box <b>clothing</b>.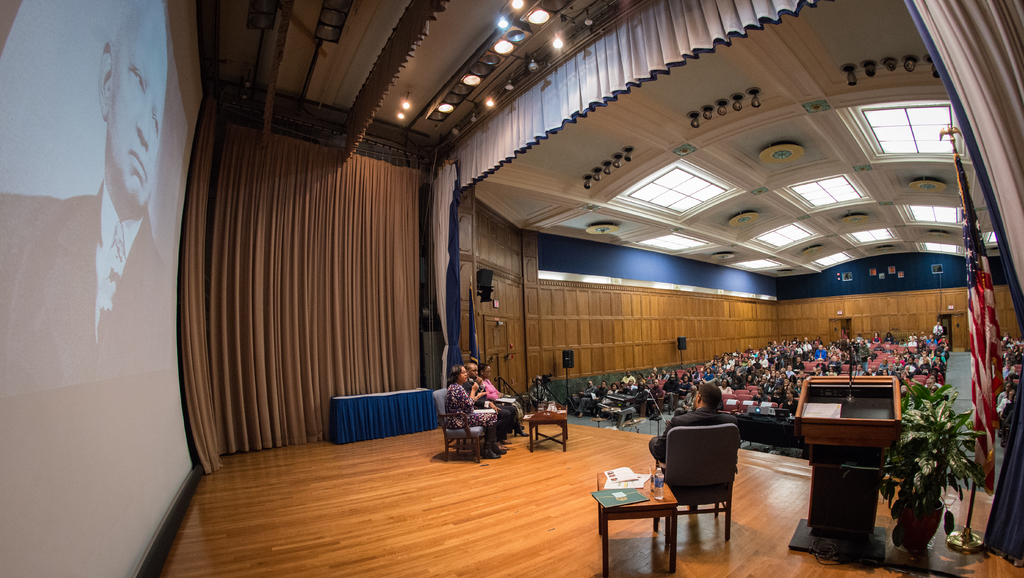
841, 329, 847, 339.
